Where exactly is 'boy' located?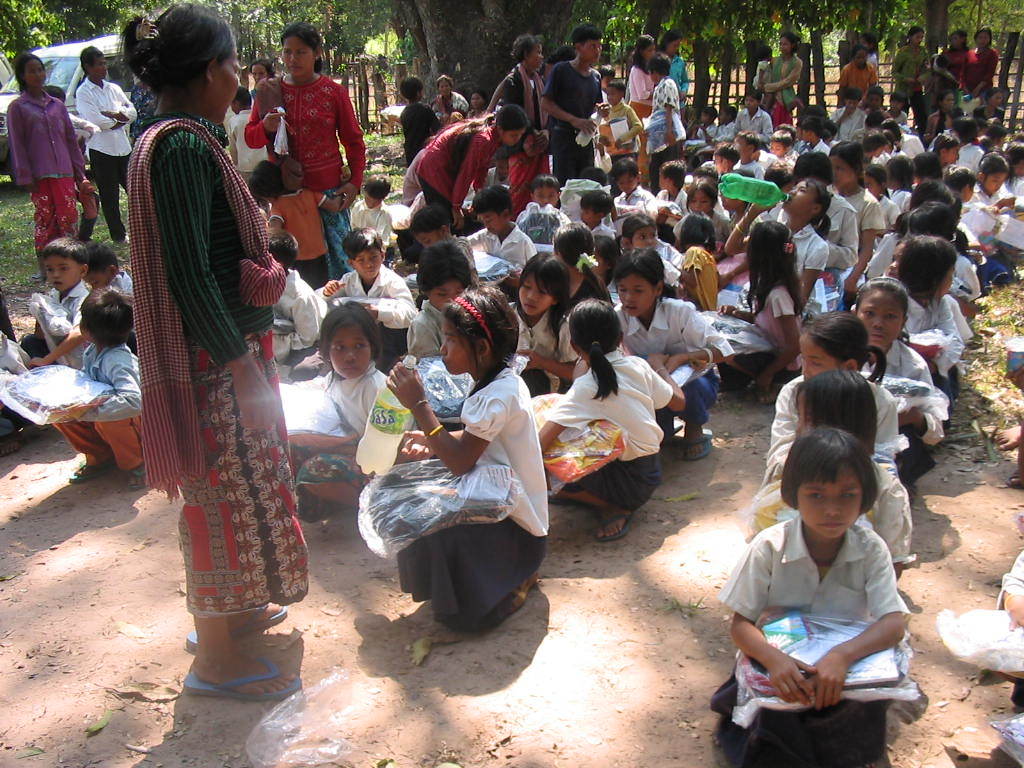
Its bounding box is l=52, t=286, r=151, b=490.
